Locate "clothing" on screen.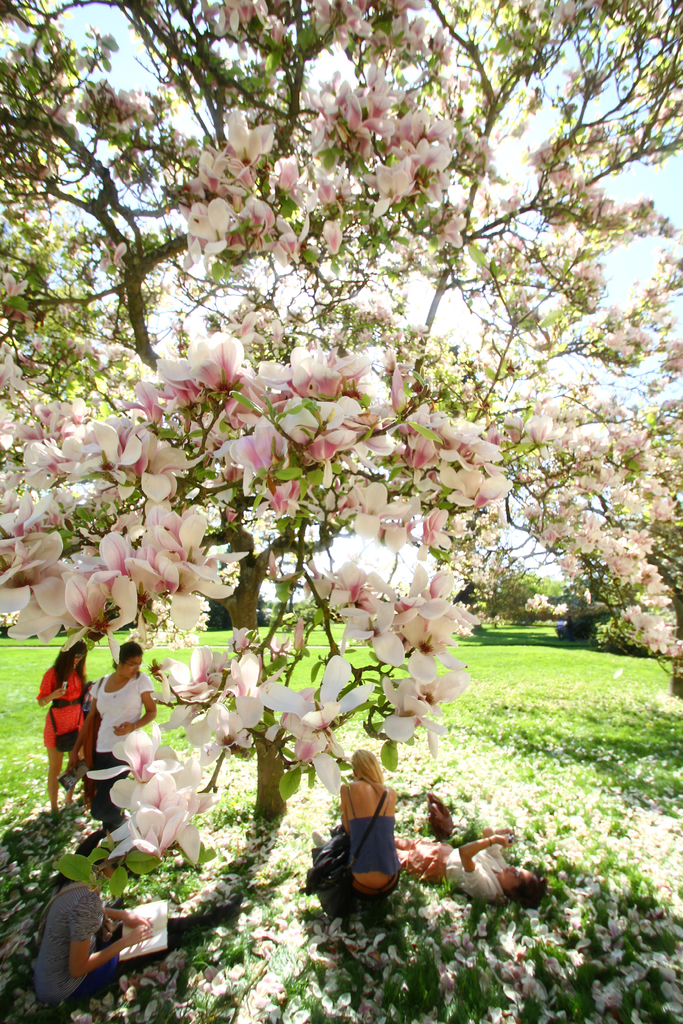
On screen at box=[32, 869, 104, 981].
